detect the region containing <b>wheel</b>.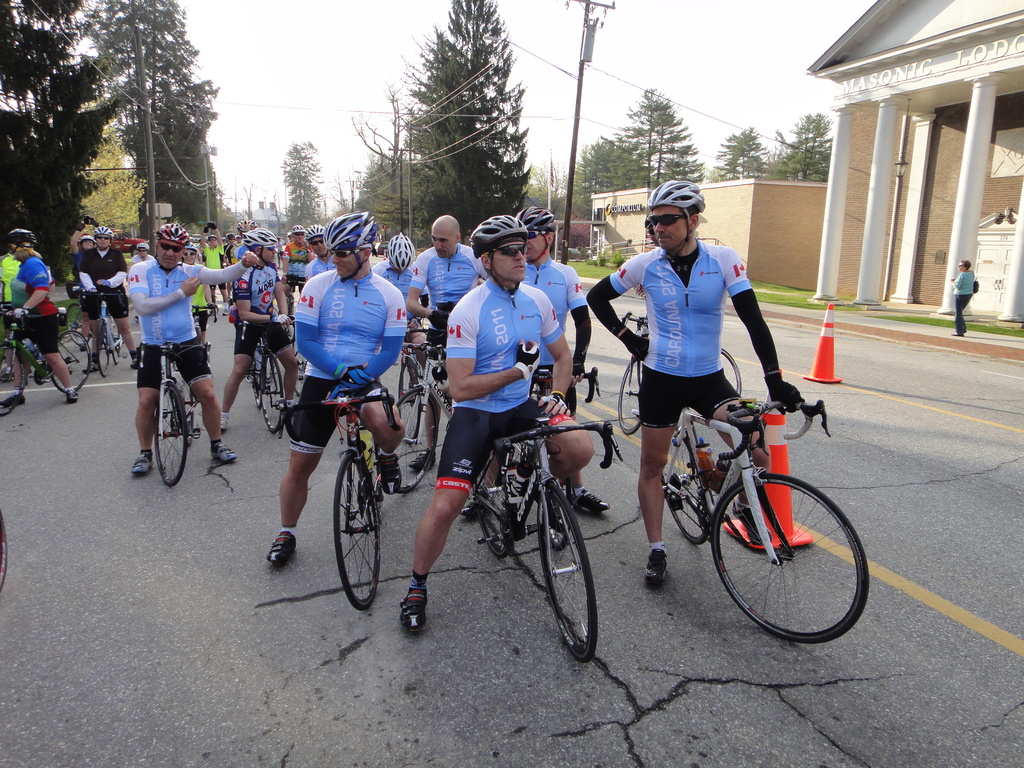
398:348:413:394.
